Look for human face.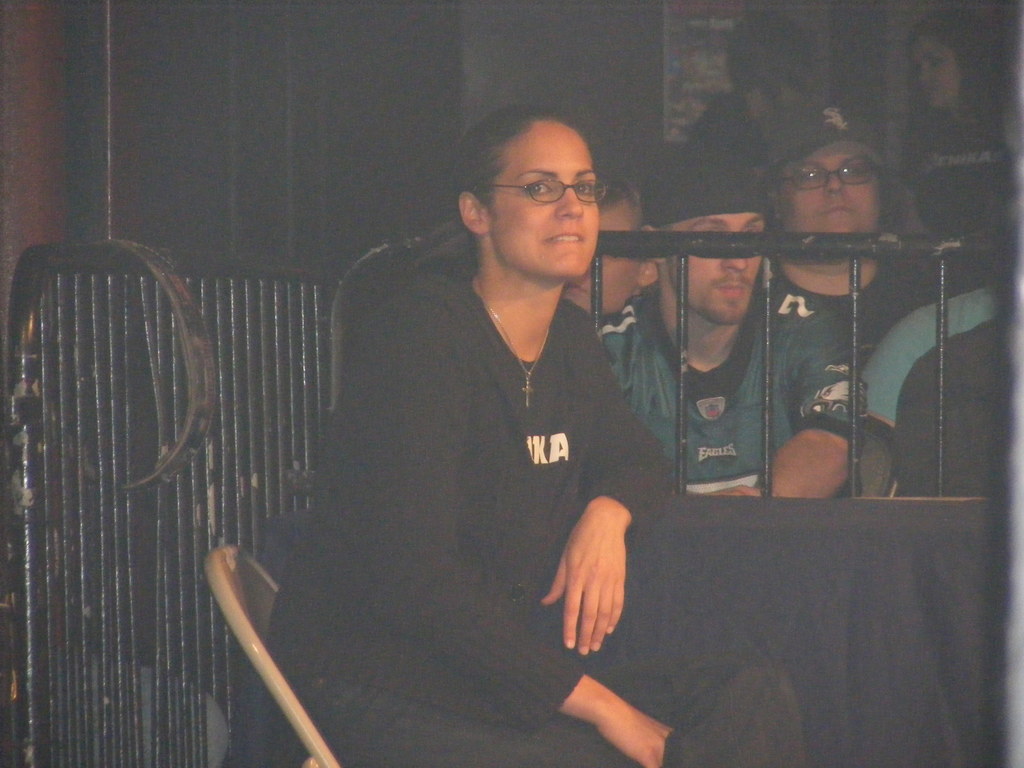
Found: x1=488, y1=124, x2=603, y2=279.
